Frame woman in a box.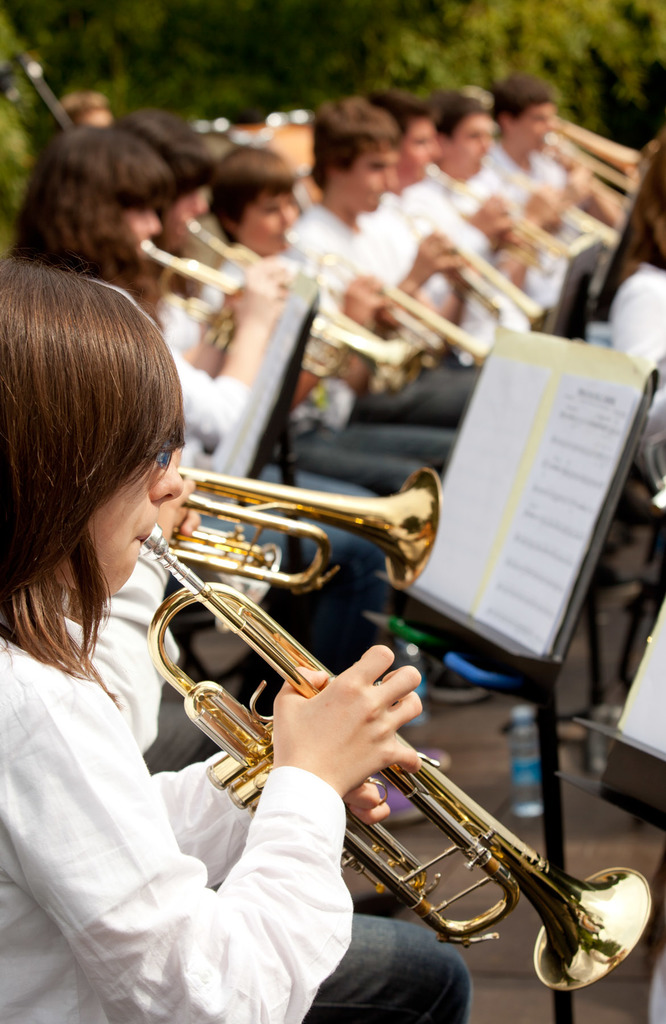
crop(0, 243, 517, 1023).
